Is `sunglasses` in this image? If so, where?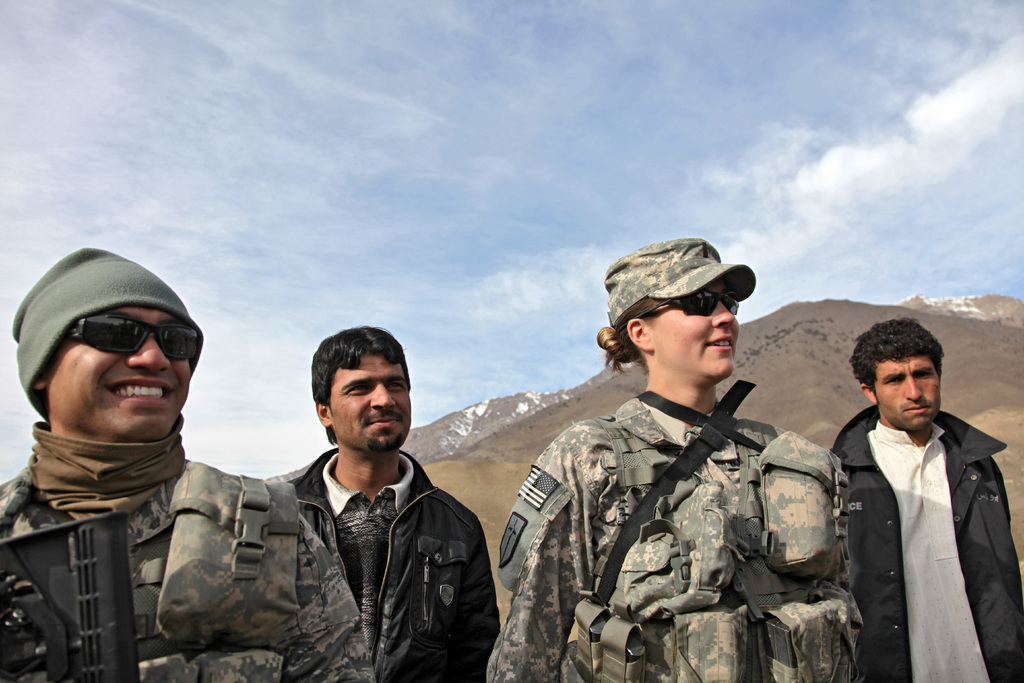
Yes, at {"x1": 62, "y1": 309, "x2": 203, "y2": 358}.
